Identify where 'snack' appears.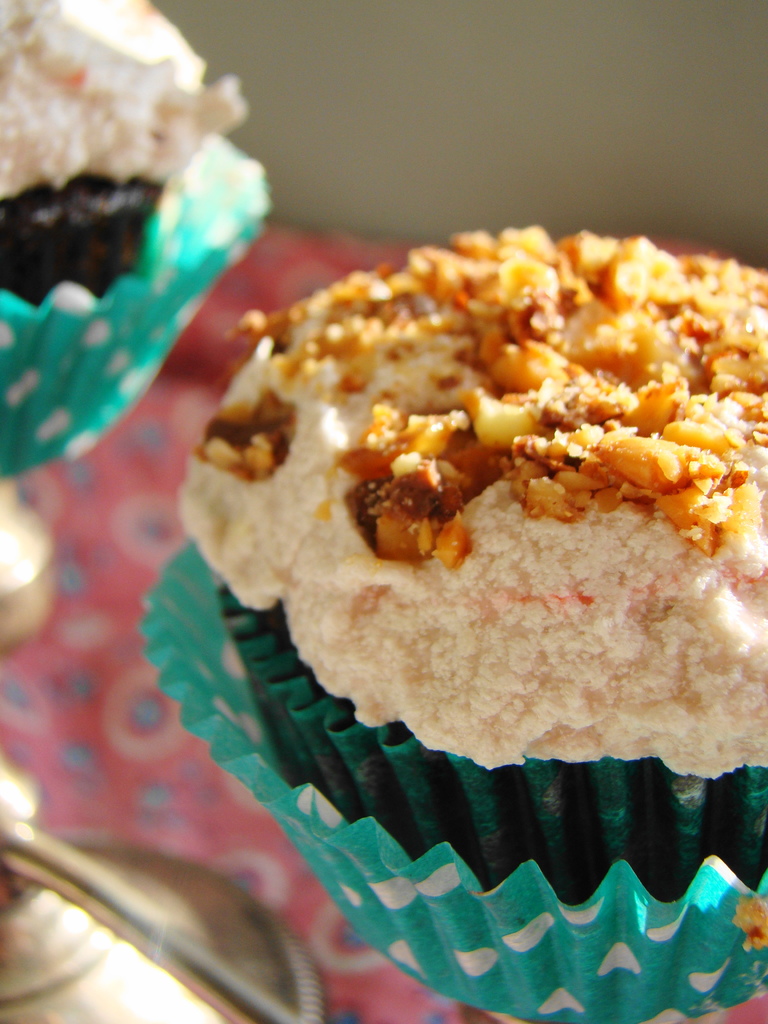
Appears at left=0, top=0, right=275, bottom=623.
